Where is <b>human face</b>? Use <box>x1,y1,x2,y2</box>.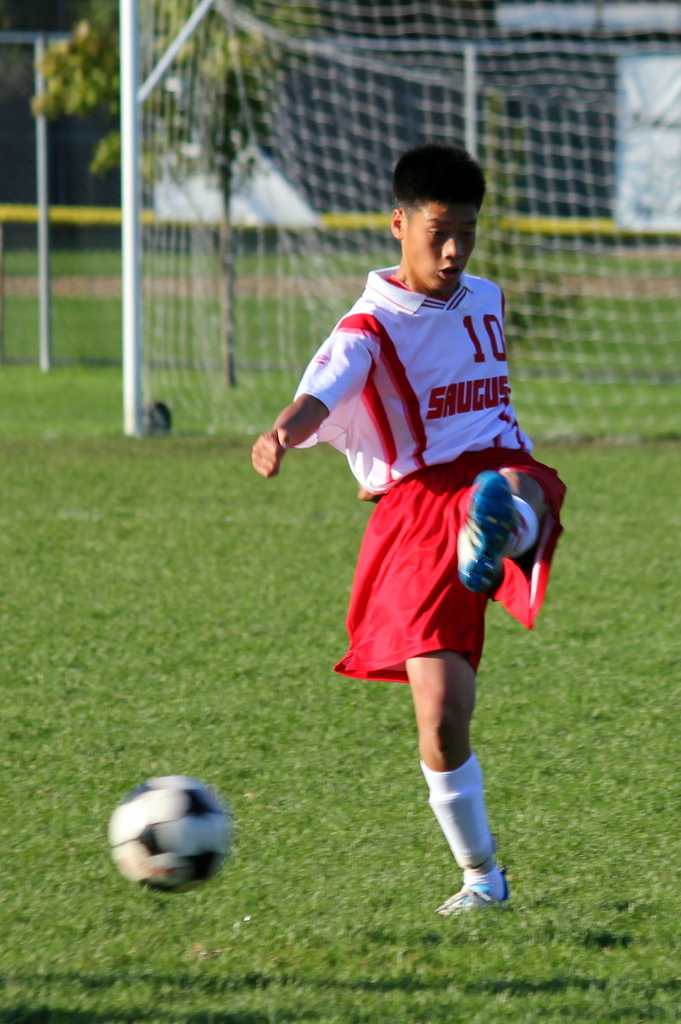
<box>396,211,492,294</box>.
